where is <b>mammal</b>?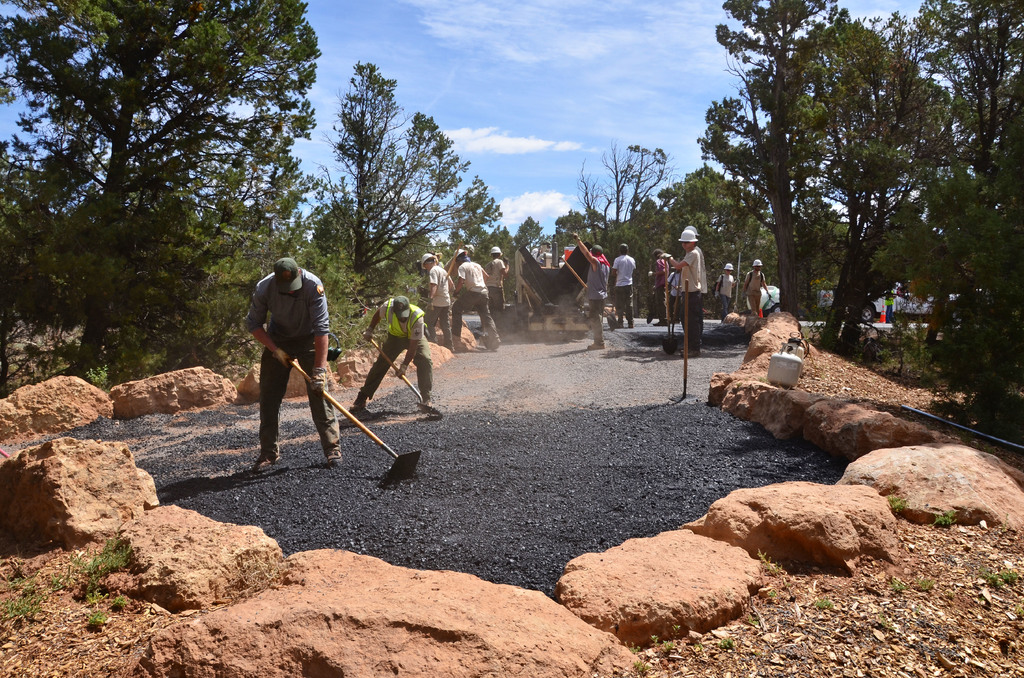
bbox=[454, 246, 504, 349].
